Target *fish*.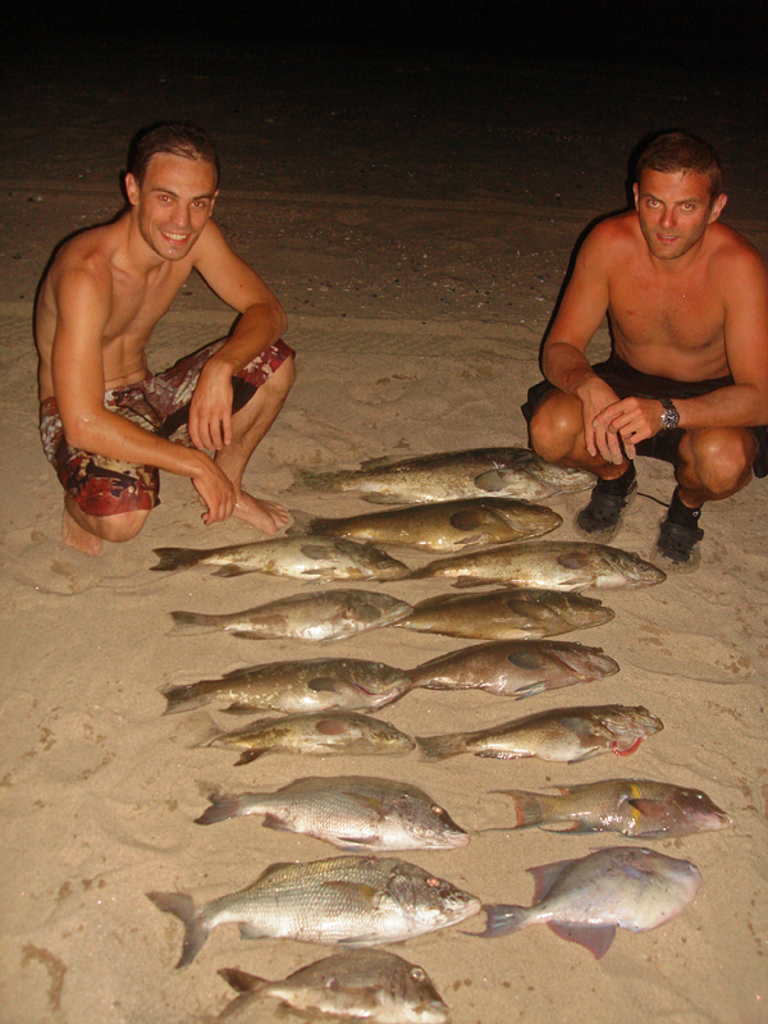
Target region: [x1=159, y1=588, x2=407, y2=655].
